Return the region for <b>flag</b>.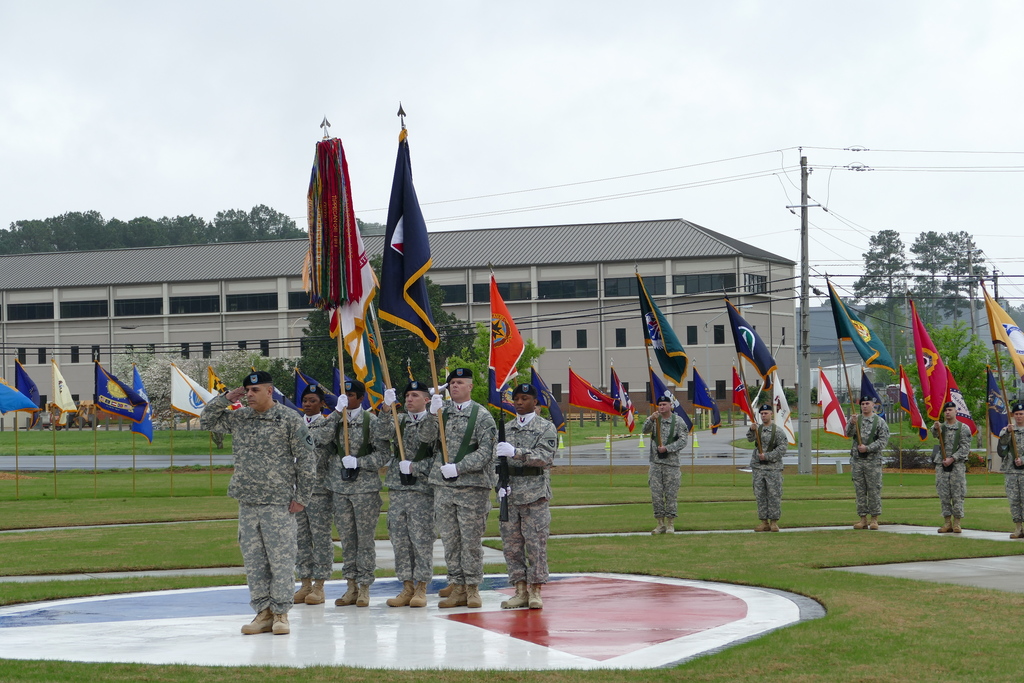
select_region(818, 366, 845, 444).
